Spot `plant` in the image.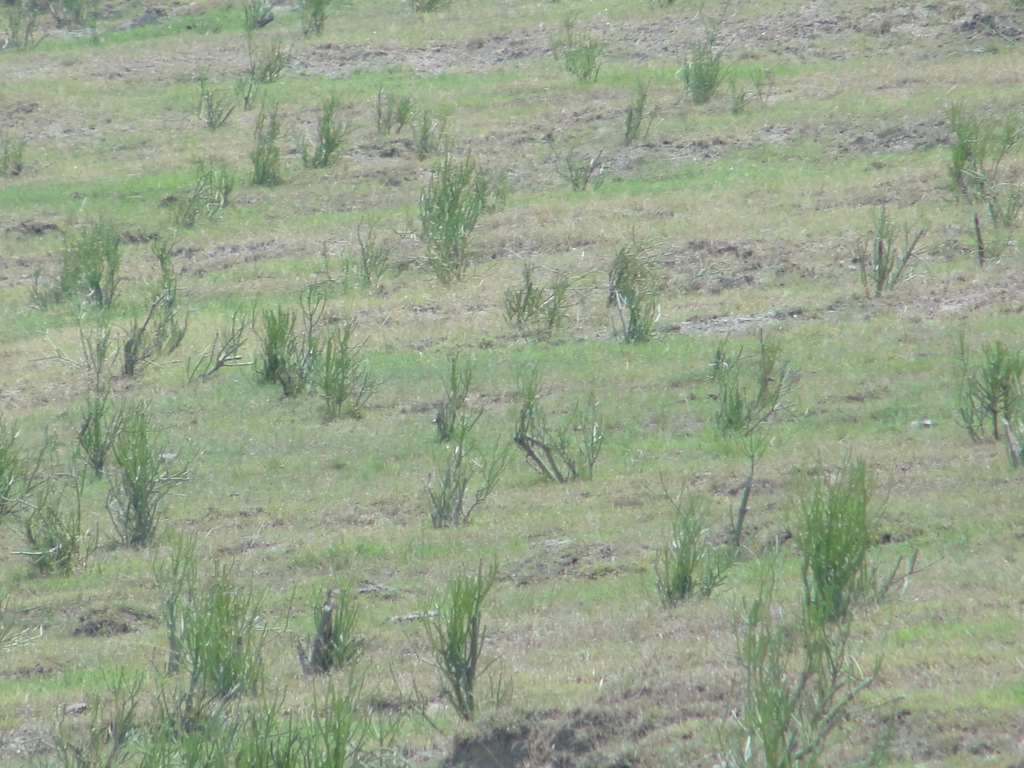
`plant` found at detection(14, 676, 437, 767).
